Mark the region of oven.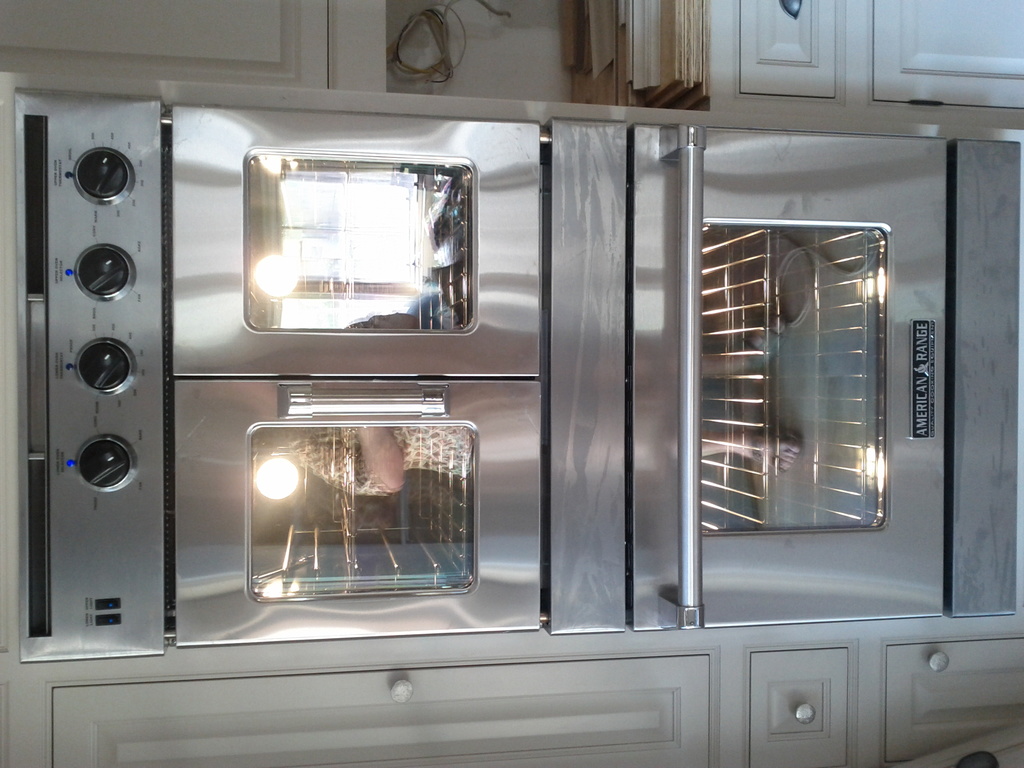
Region: rect(631, 126, 947, 630).
